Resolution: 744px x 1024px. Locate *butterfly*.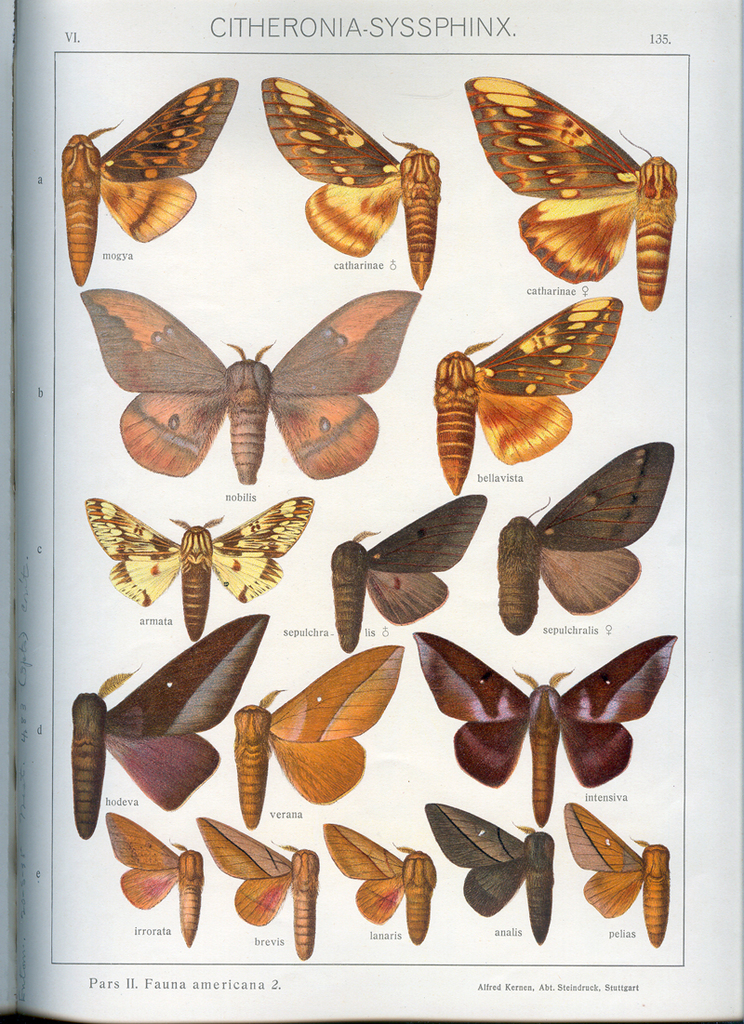
crop(410, 637, 672, 828).
